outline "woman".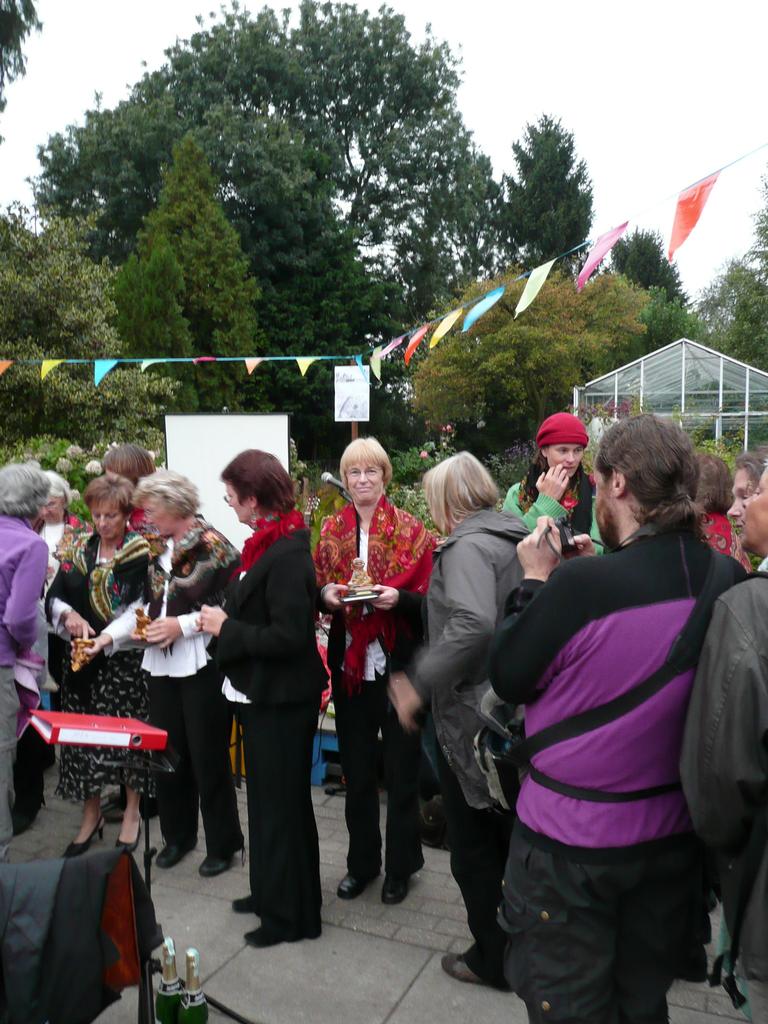
Outline: region(72, 469, 254, 872).
